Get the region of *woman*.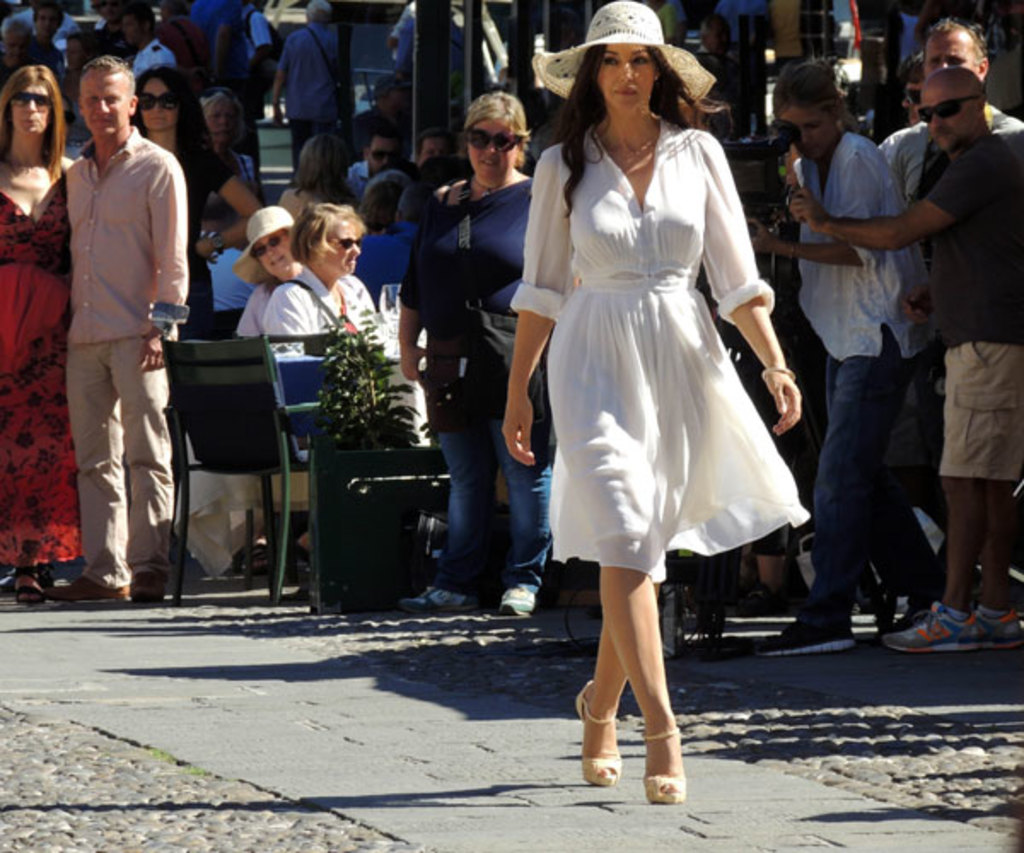
bbox=(128, 65, 263, 329).
